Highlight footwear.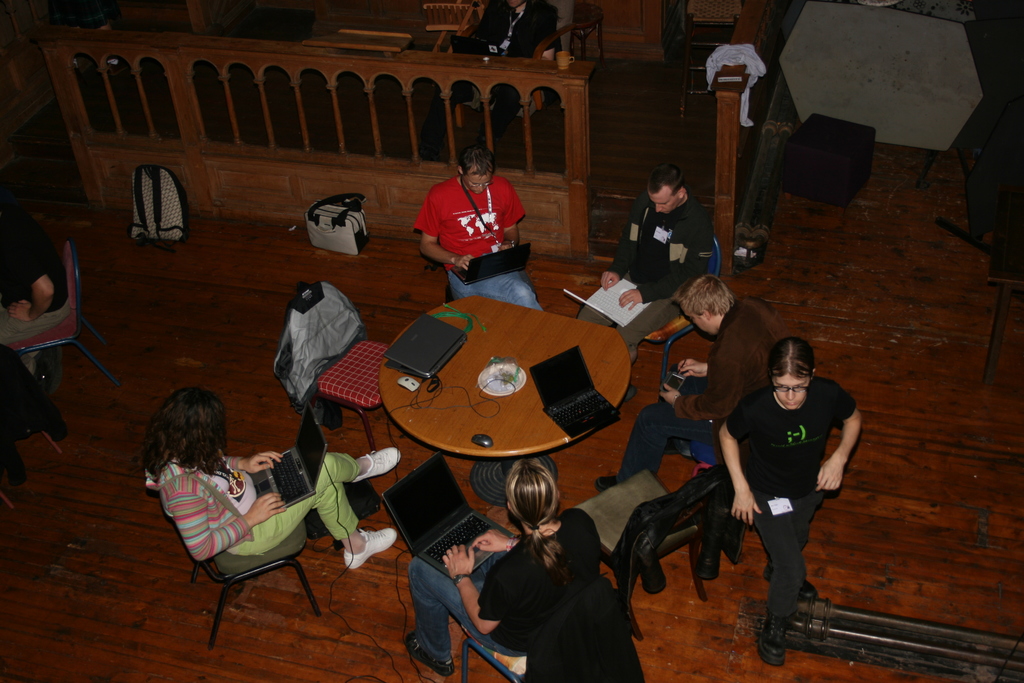
Highlighted region: <box>33,342,56,394</box>.
